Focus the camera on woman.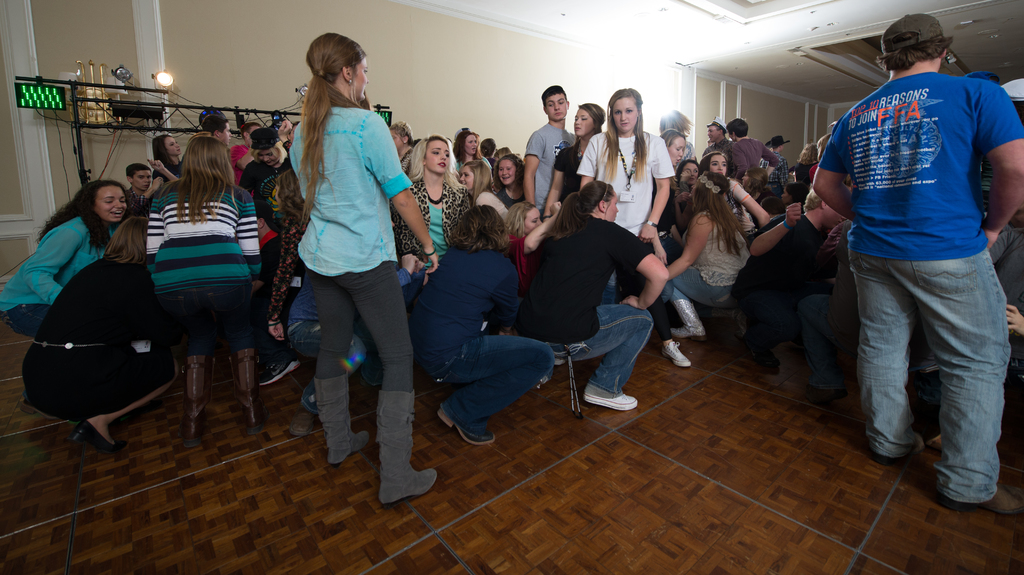
Focus region: 384, 132, 468, 280.
